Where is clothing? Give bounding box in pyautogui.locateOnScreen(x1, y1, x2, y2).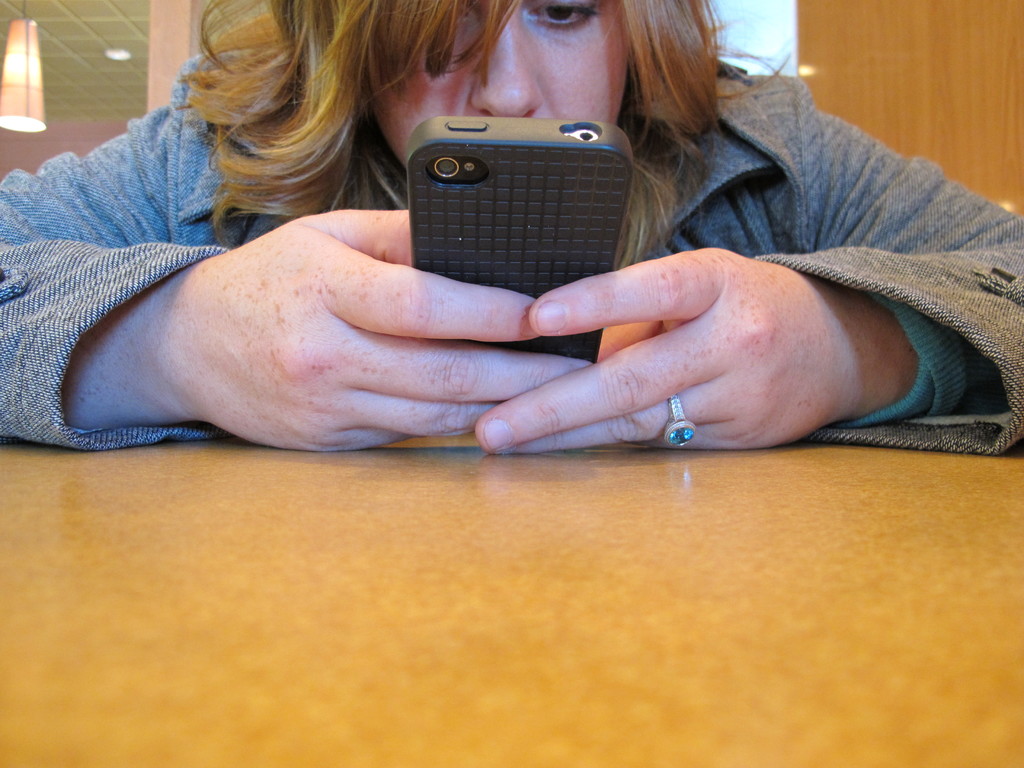
pyautogui.locateOnScreen(1, 28, 1023, 459).
